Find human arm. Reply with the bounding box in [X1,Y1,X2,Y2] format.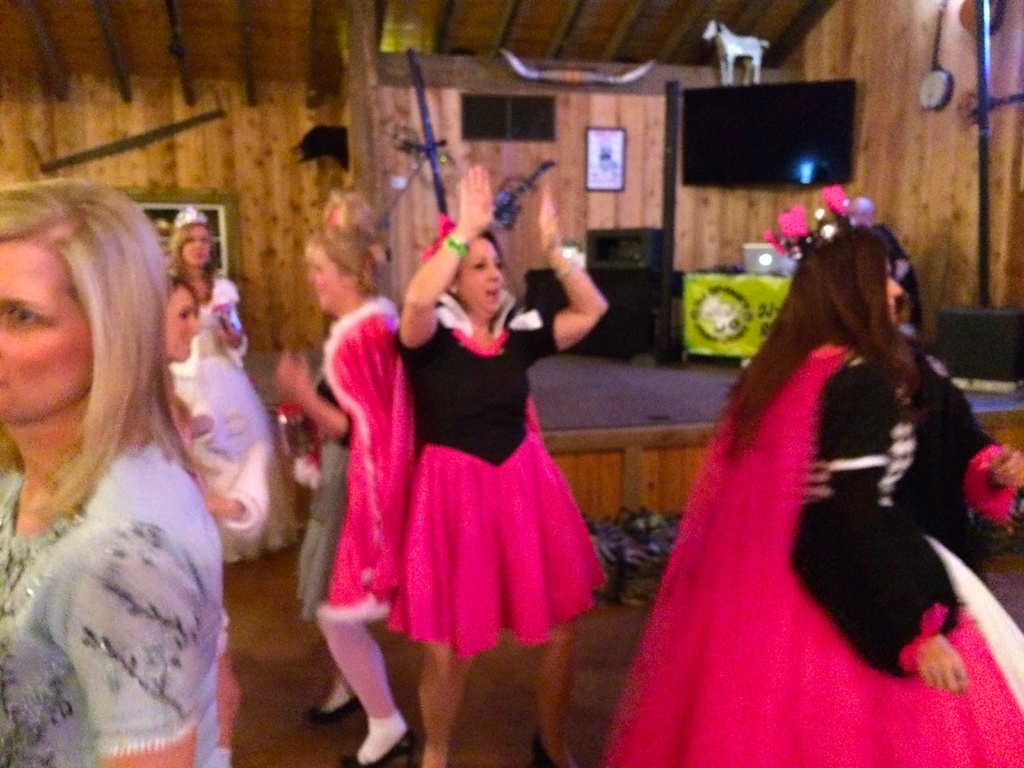
[918,353,1023,524].
